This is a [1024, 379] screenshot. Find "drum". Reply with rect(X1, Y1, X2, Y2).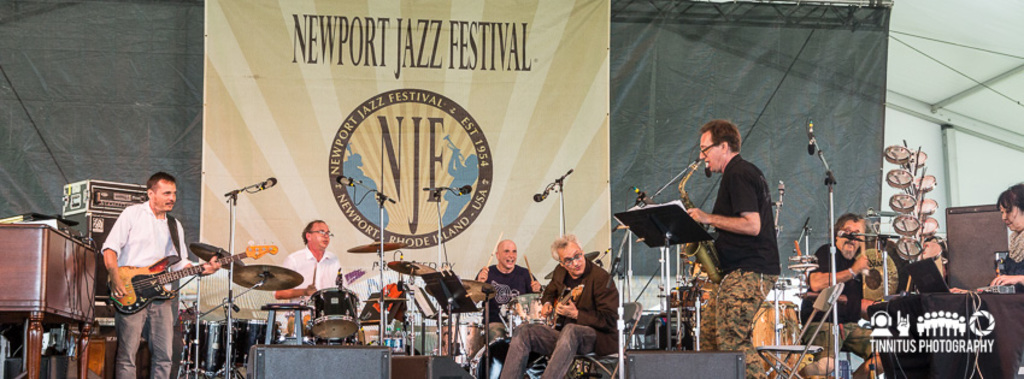
rect(183, 321, 236, 378).
